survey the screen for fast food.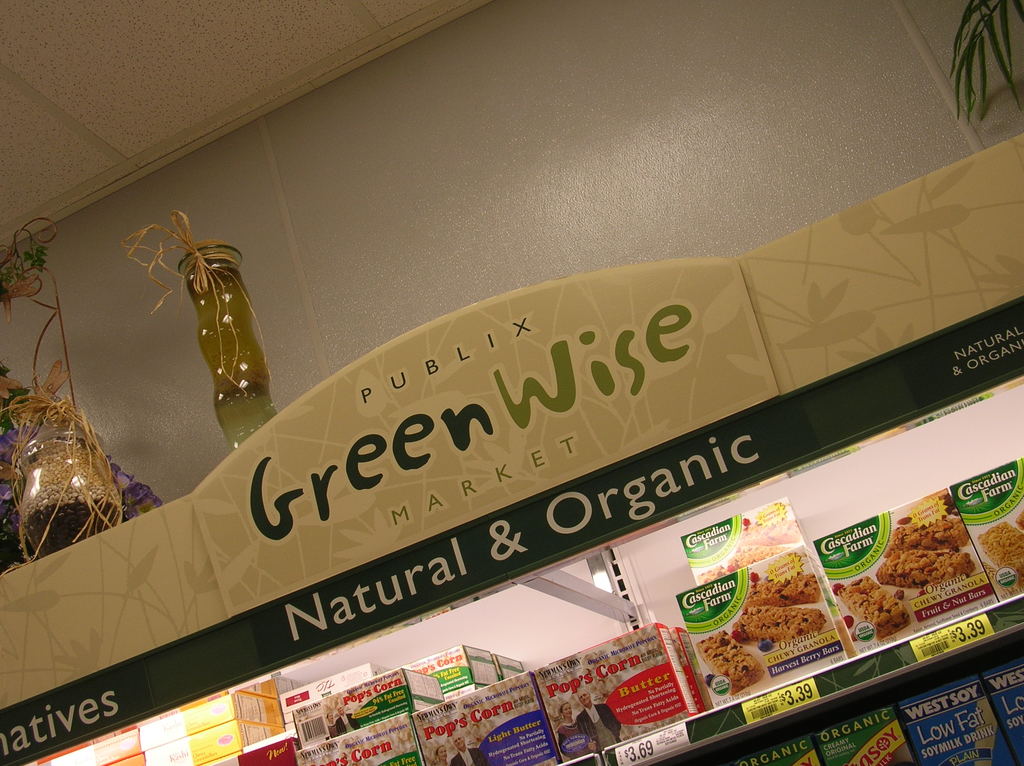
Survey found: <region>840, 577, 908, 633</region>.
